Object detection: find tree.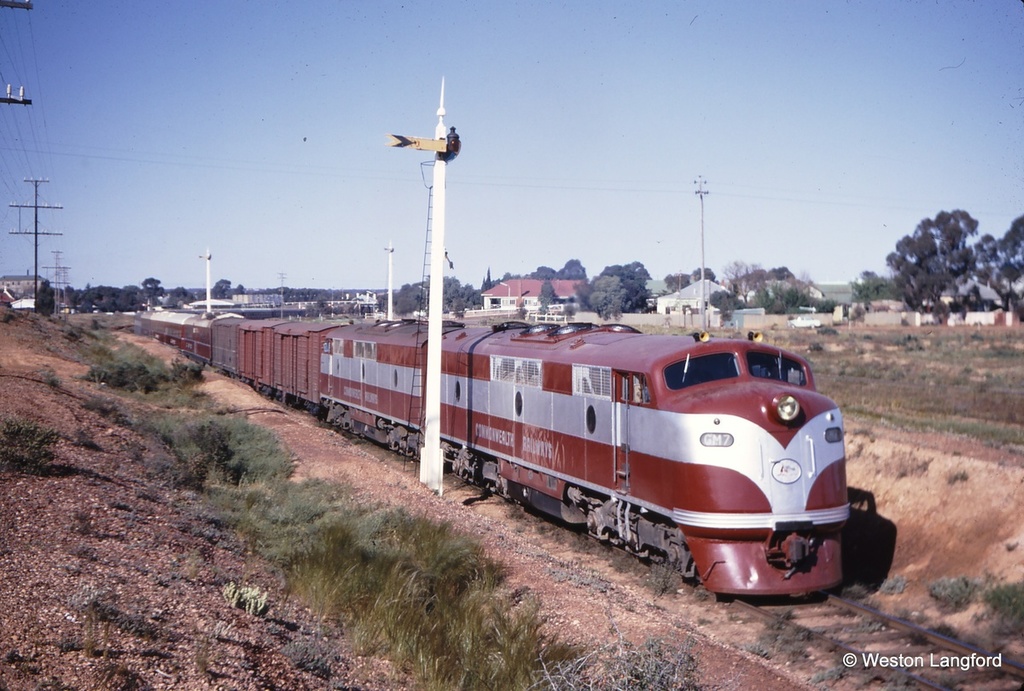
538:277:555:316.
